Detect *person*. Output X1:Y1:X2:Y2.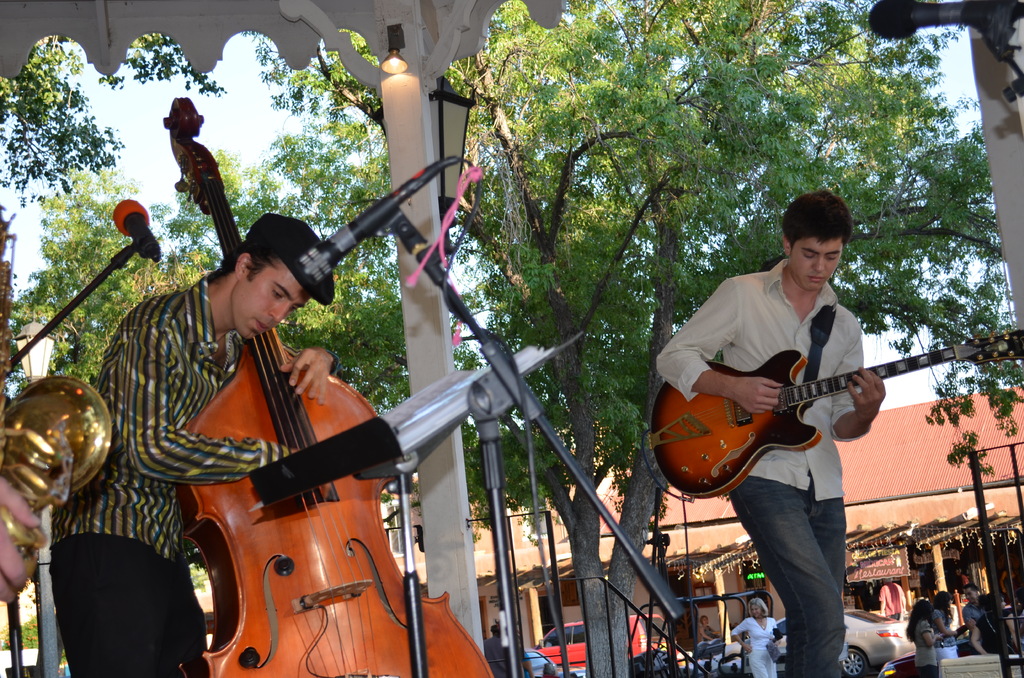
931:591:963:657.
